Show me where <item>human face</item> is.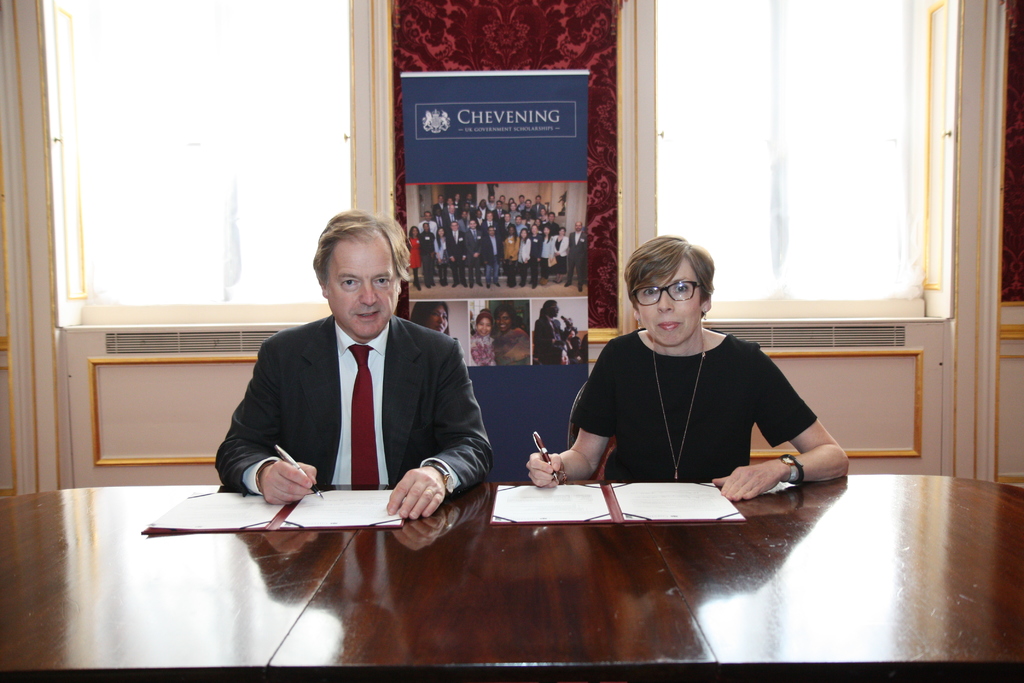
<item>human face</item> is at bbox=[638, 254, 709, 347].
